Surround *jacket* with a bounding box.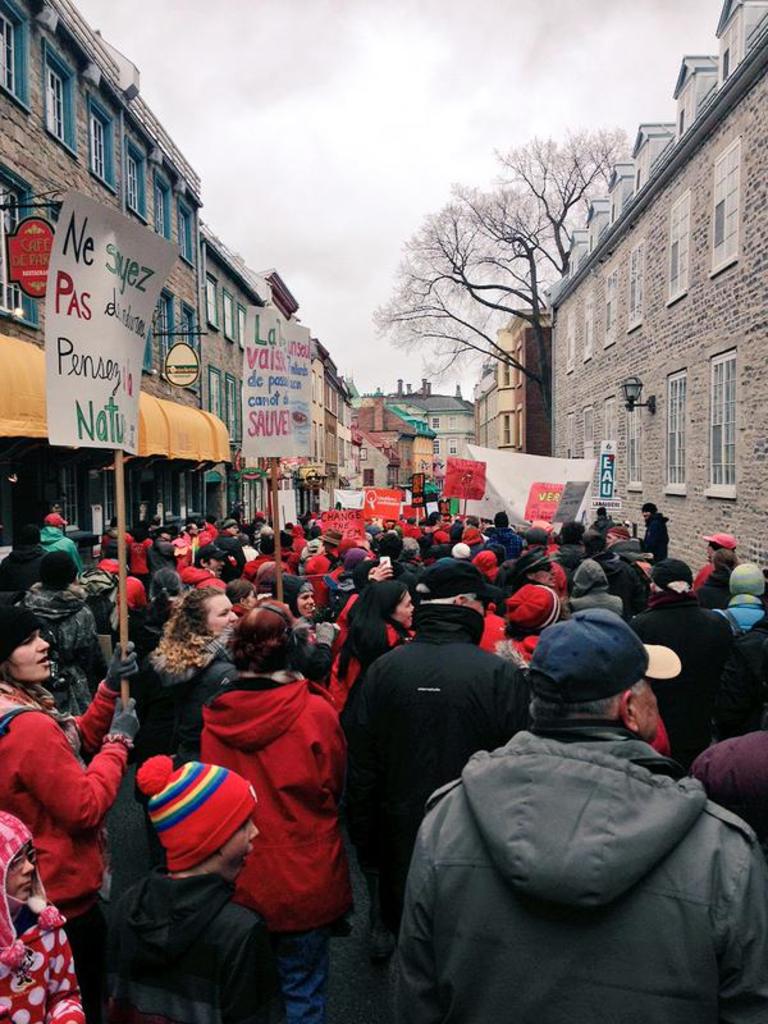
left=0, top=809, right=81, bottom=1023.
